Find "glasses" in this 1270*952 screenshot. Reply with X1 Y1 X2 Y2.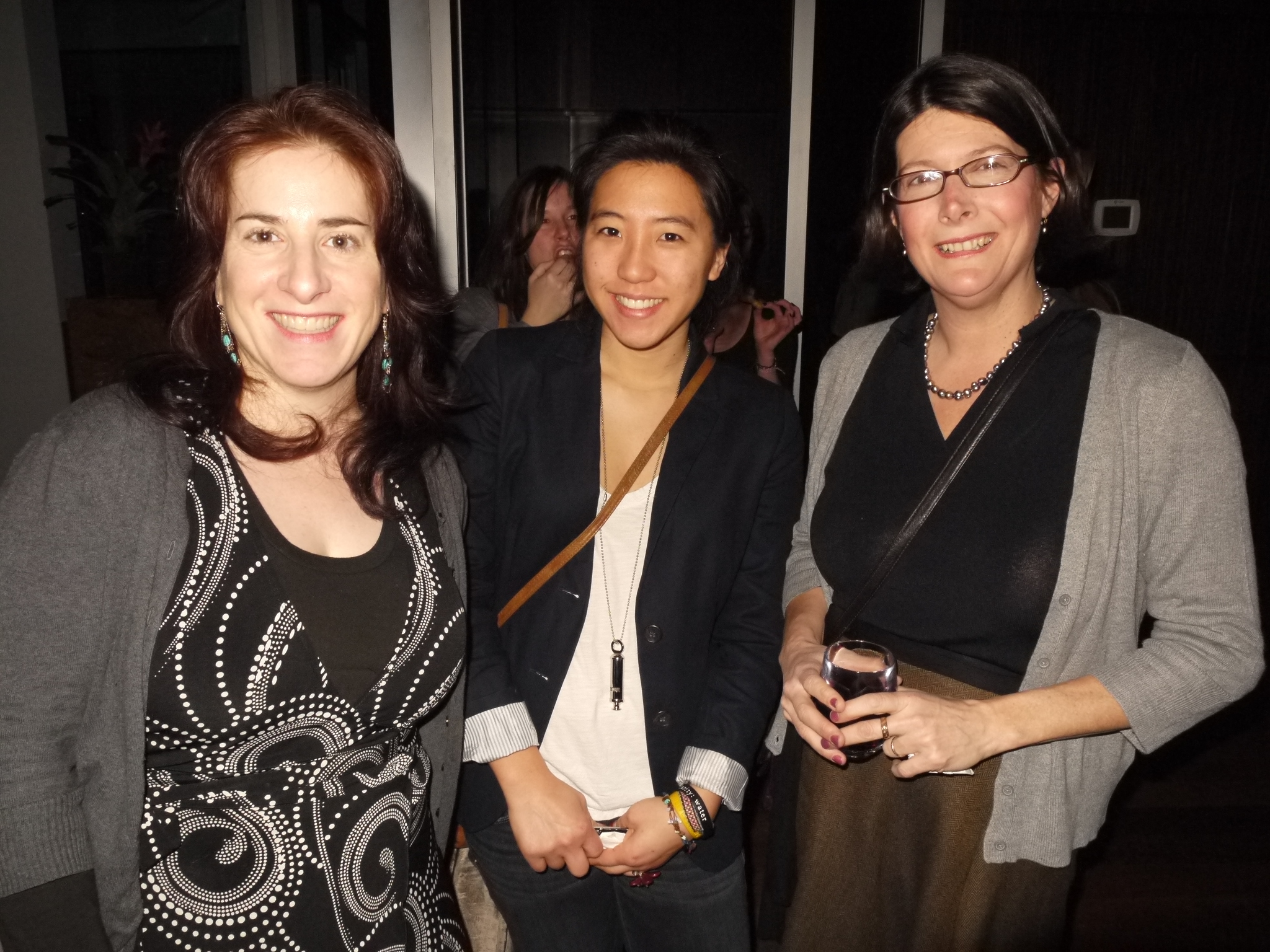
549 87 660 125.
